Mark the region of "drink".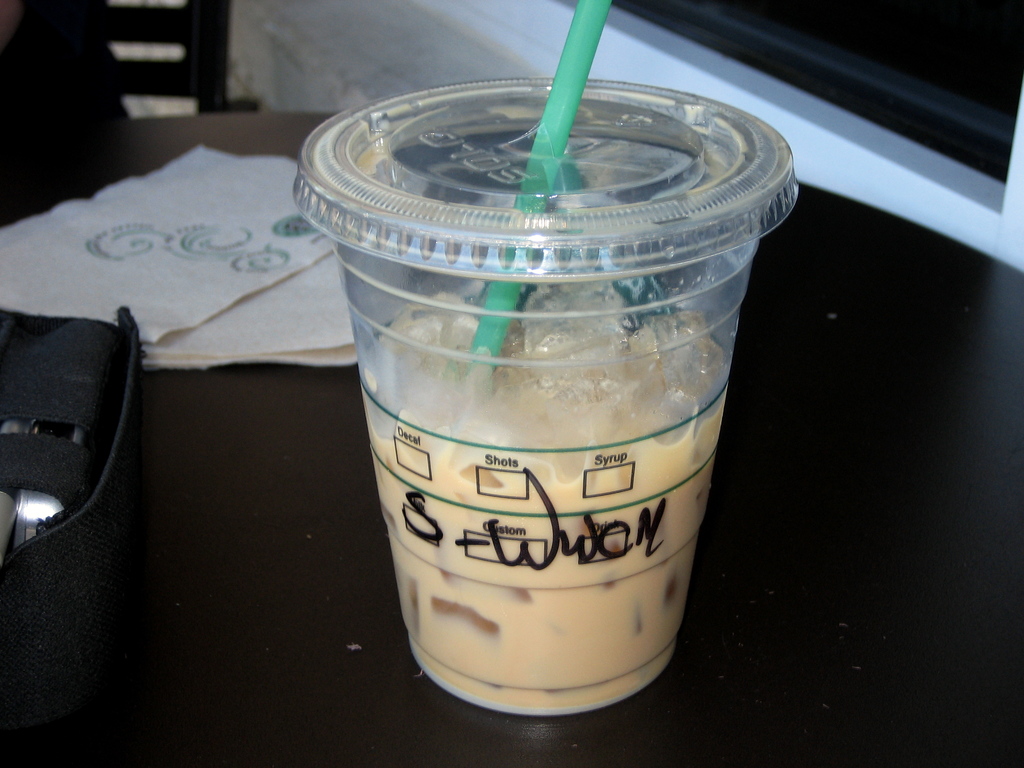
Region: 296/77/800/709.
